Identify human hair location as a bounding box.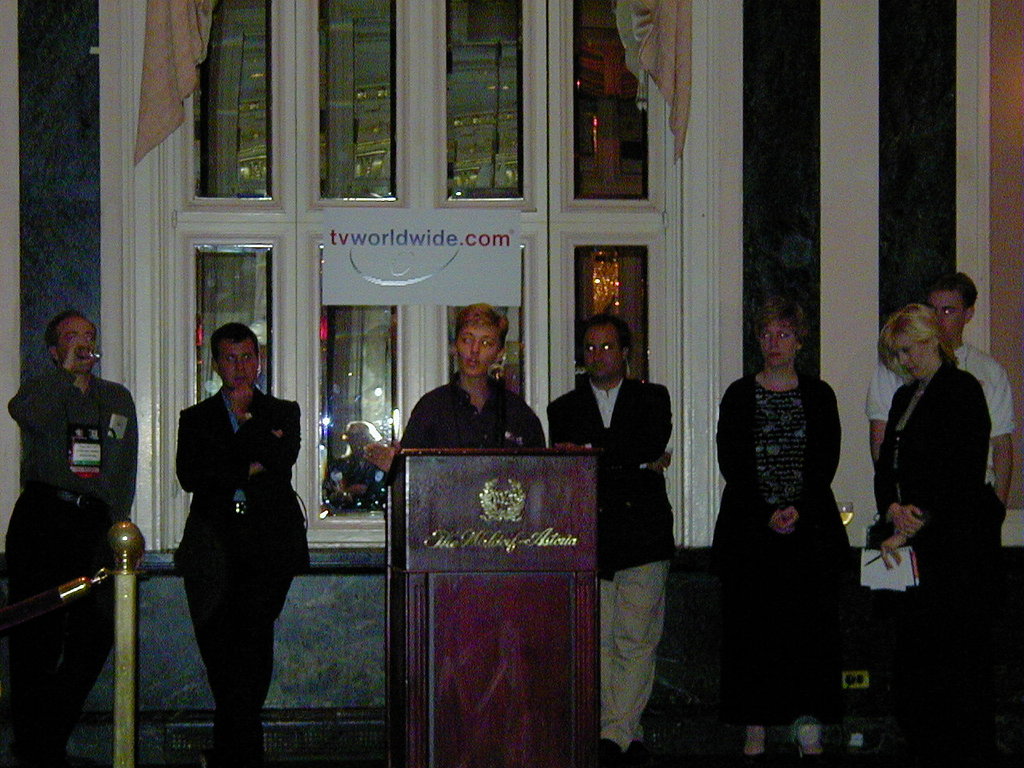
[919, 270, 978, 308].
